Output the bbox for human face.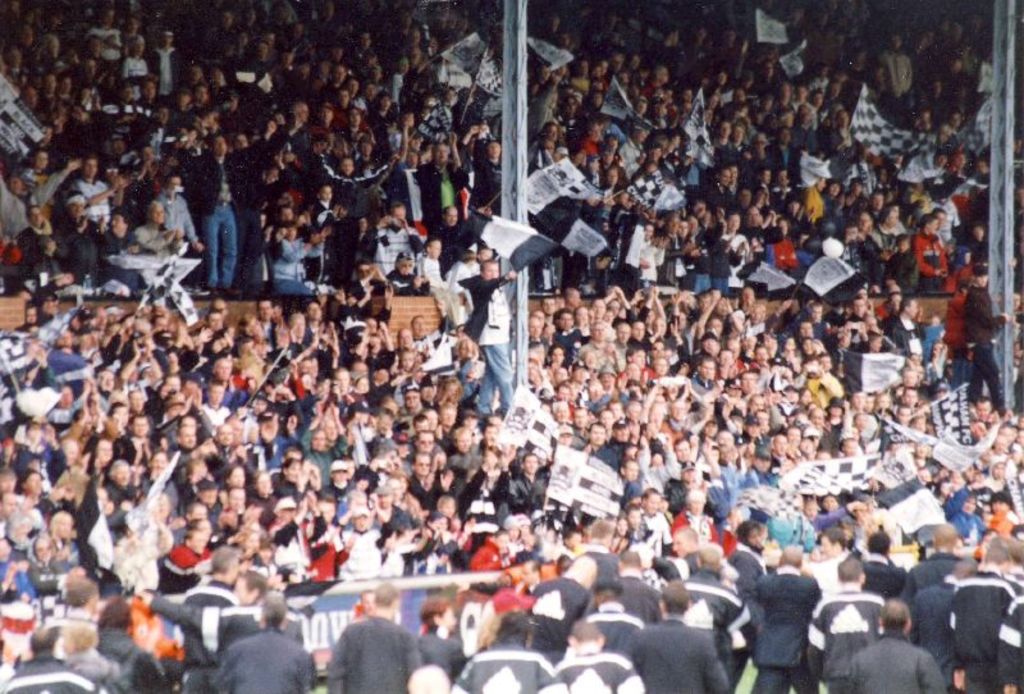
x1=653, y1=136, x2=667, y2=154.
